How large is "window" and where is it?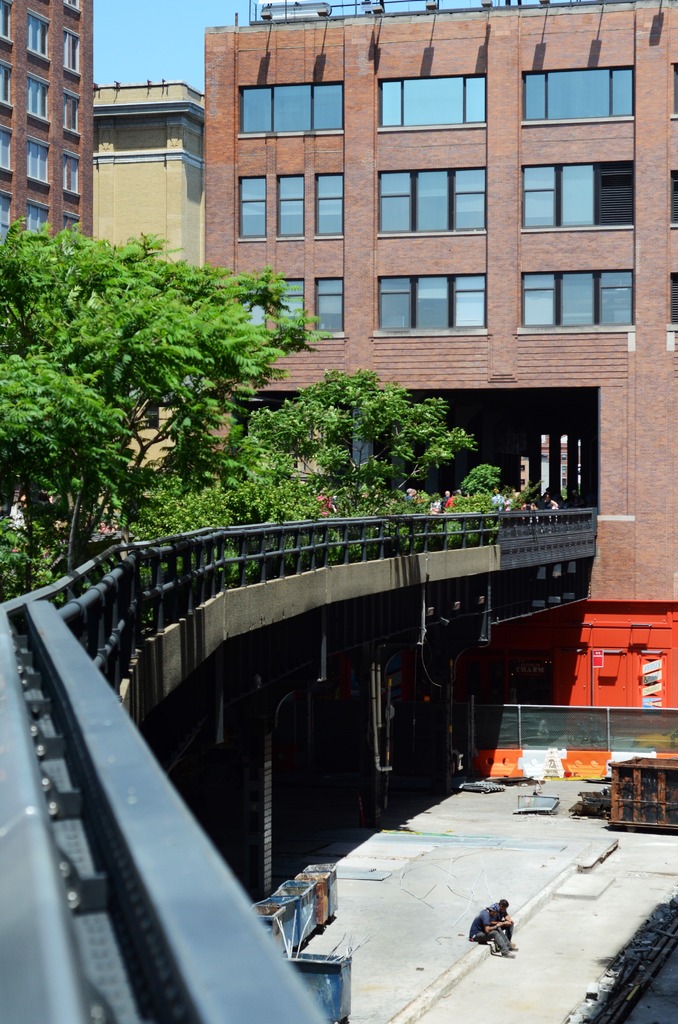
Bounding box: (313,173,343,241).
